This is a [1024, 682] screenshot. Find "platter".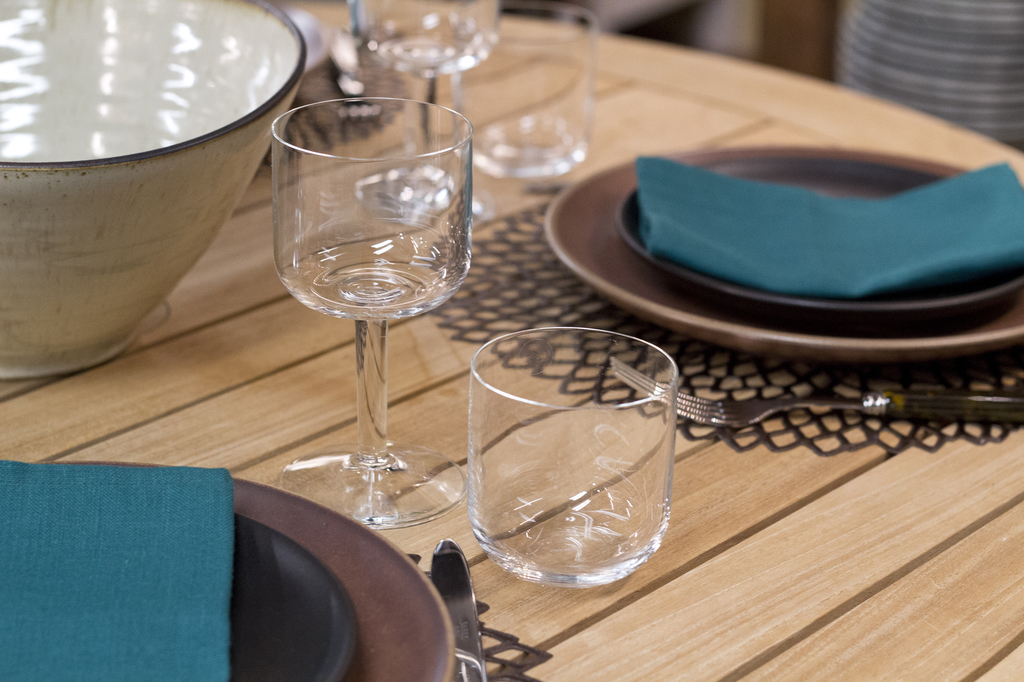
Bounding box: [541,144,1023,365].
